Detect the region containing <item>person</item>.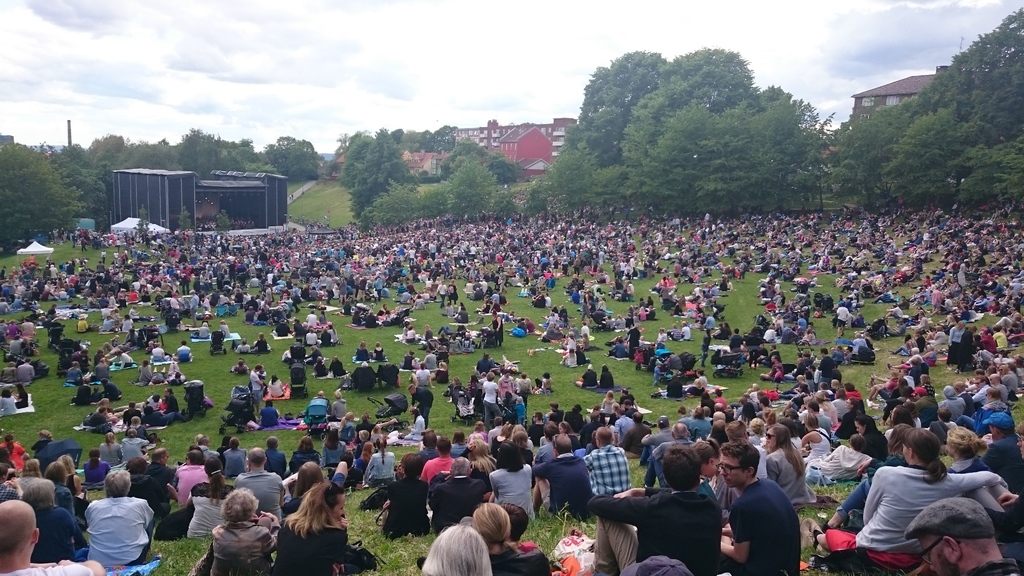
(left=259, top=372, right=284, bottom=402).
